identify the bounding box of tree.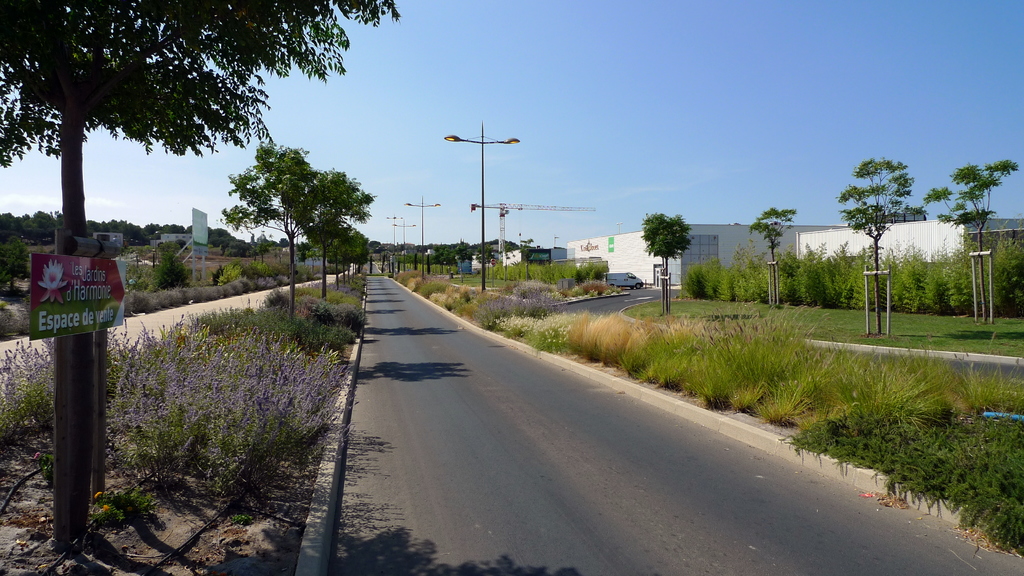
detection(840, 142, 927, 319).
